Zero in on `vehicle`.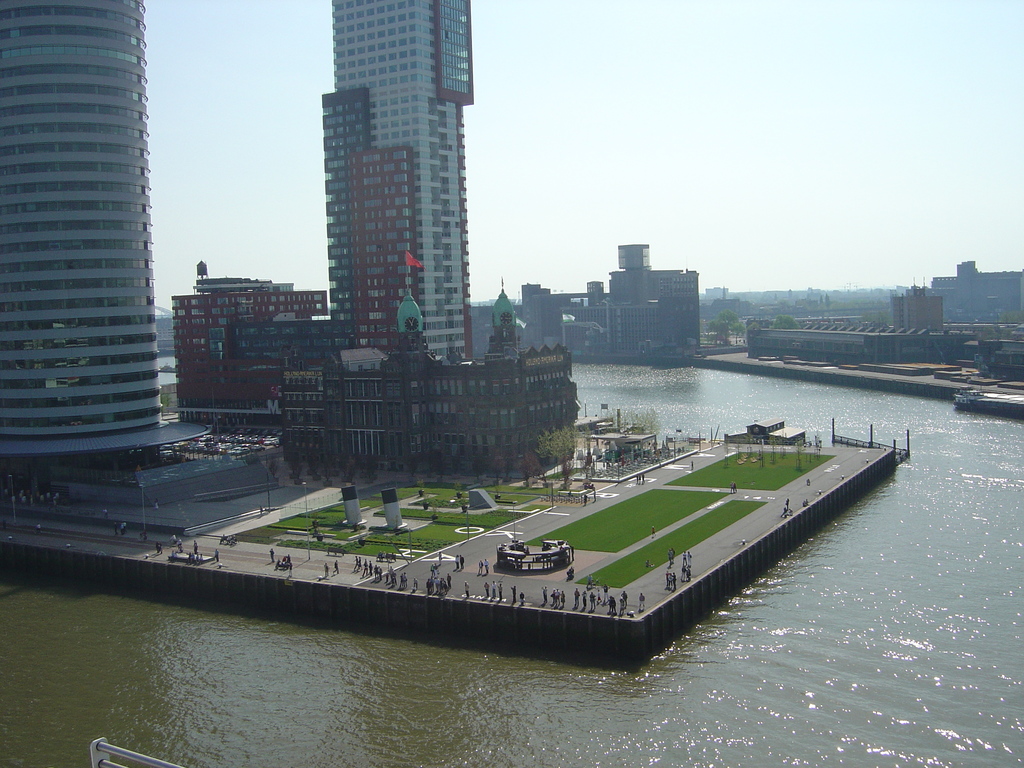
Zeroed in: bbox(273, 435, 279, 445).
